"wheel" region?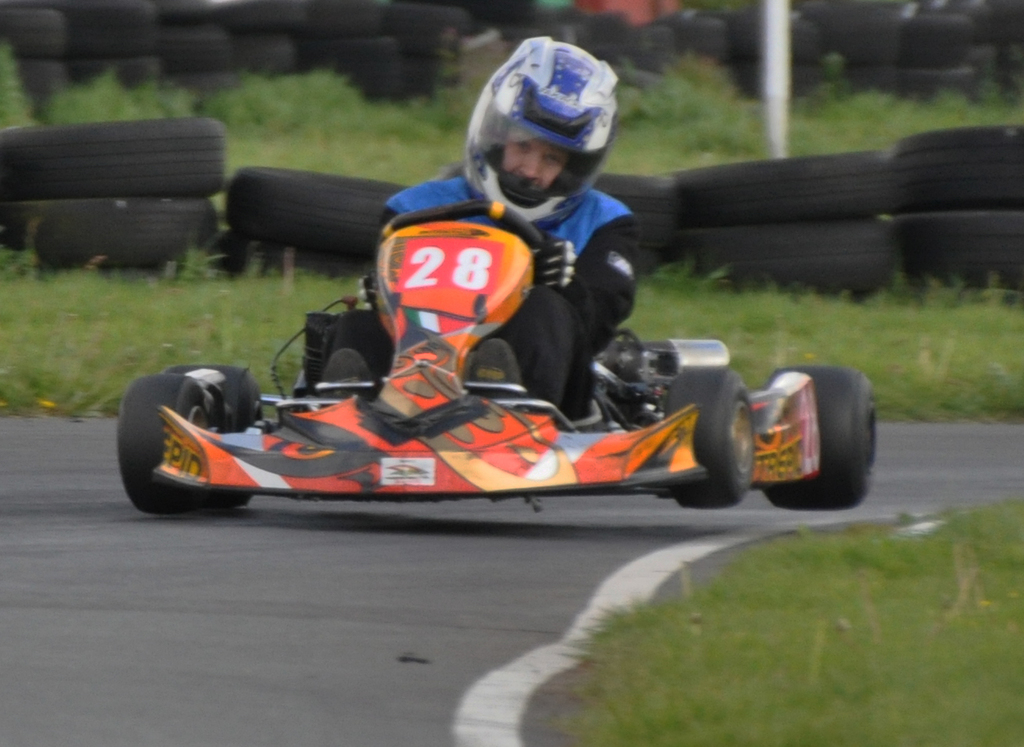
Rect(674, 147, 913, 217)
